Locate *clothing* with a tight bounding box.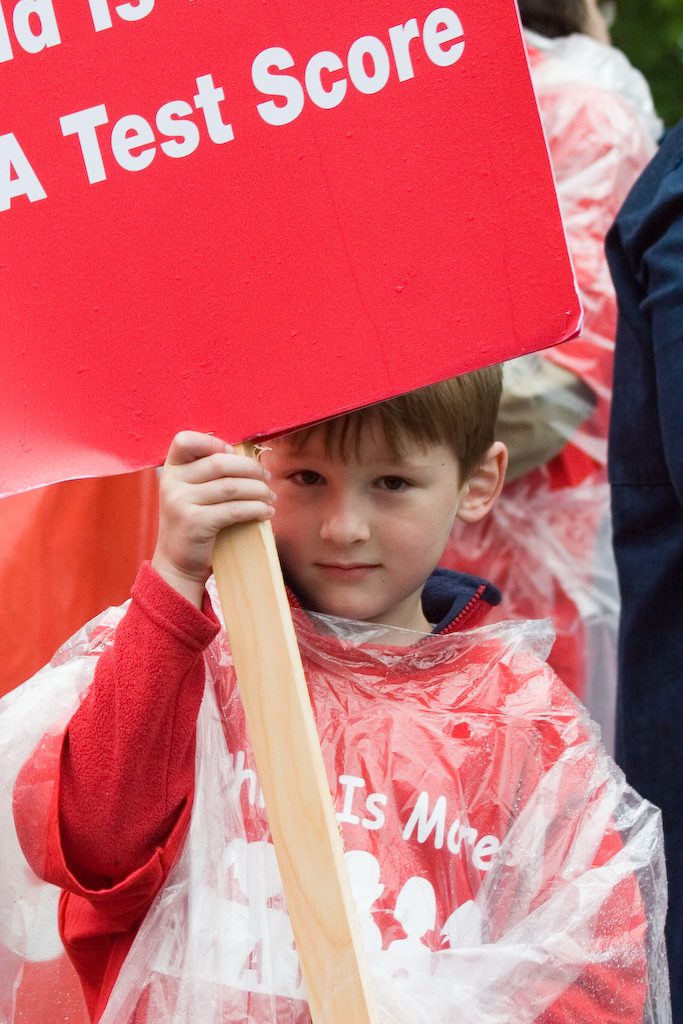
[435, 42, 665, 688].
